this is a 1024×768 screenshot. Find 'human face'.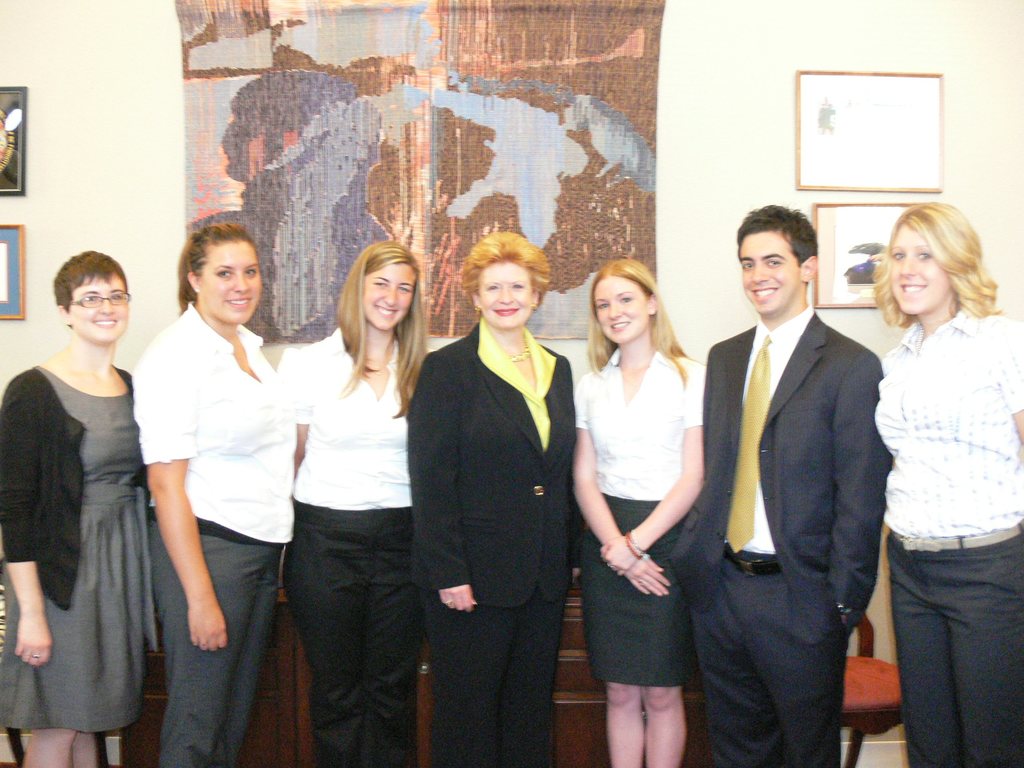
Bounding box: {"x1": 360, "y1": 260, "x2": 413, "y2": 326}.
